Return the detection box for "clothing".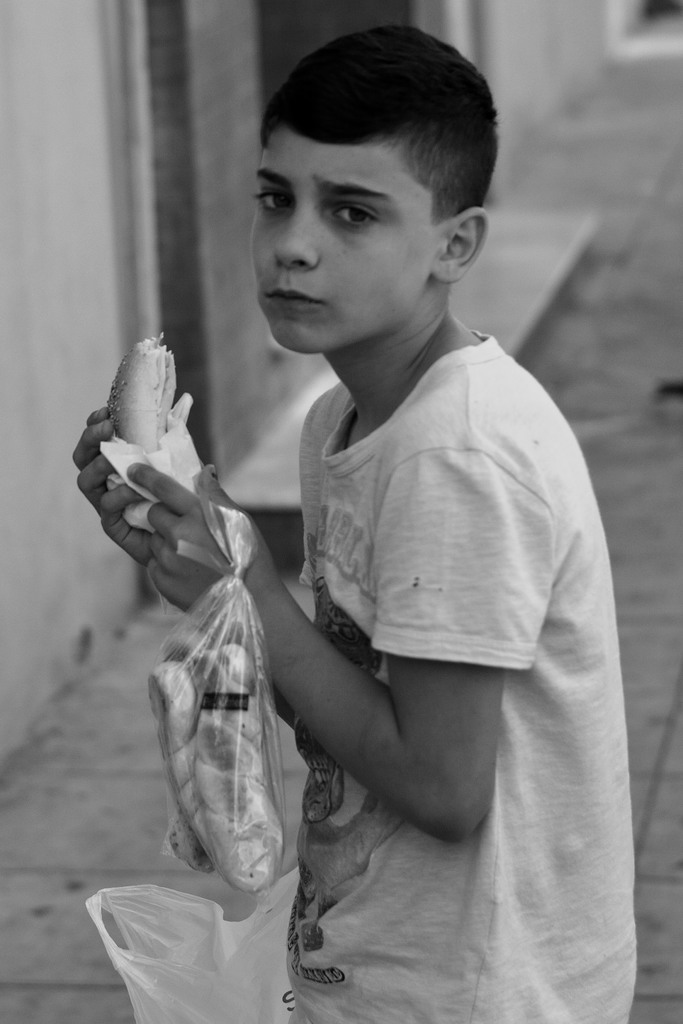
pyautogui.locateOnScreen(198, 241, 627, 989).
